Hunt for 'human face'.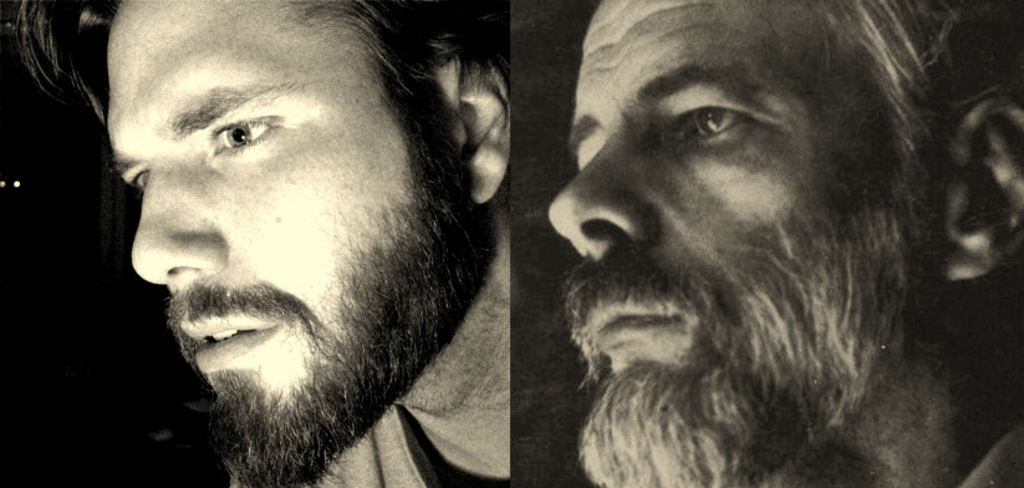
Hunted down at pyautogui.locateOnScreen(549, 0, 898, 370).
